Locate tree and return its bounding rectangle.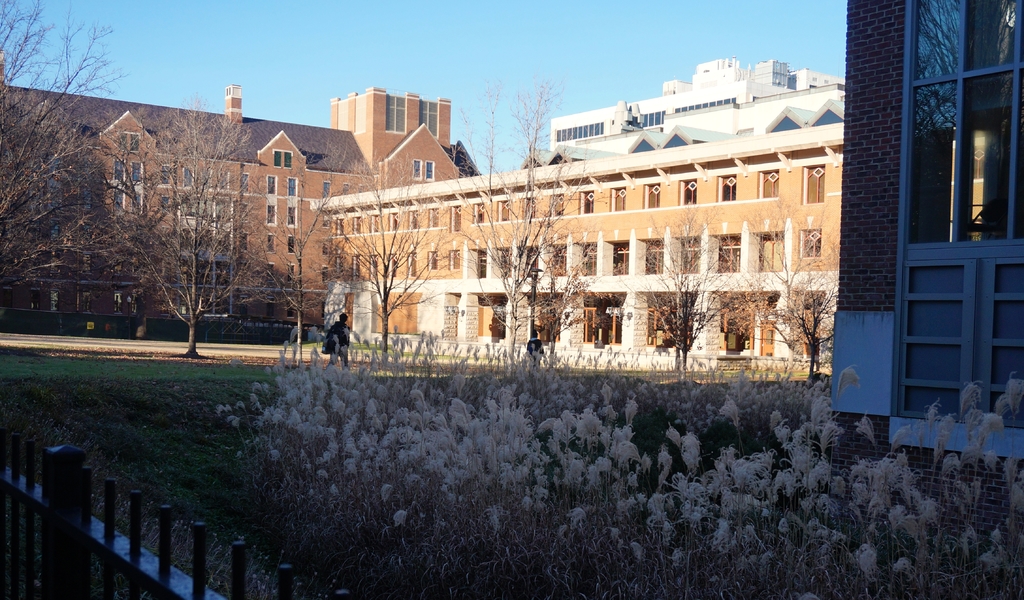
BBox(0, 0, 201, 327).
